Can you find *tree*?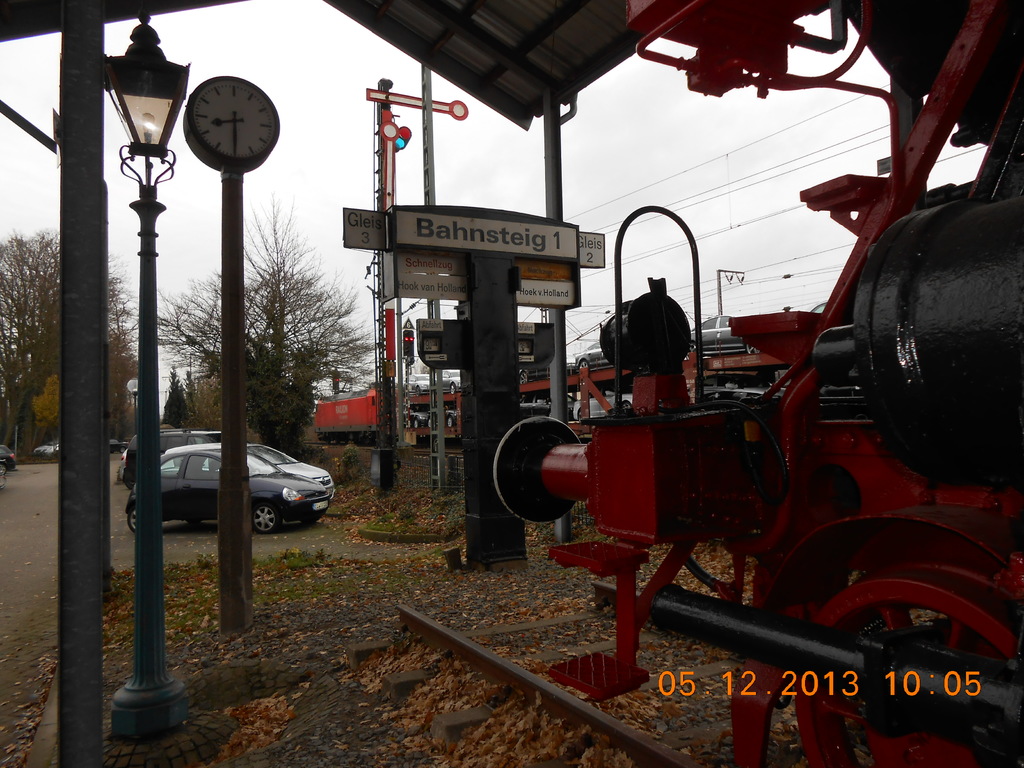
Yes, bounding box: 107:258:138:454.
